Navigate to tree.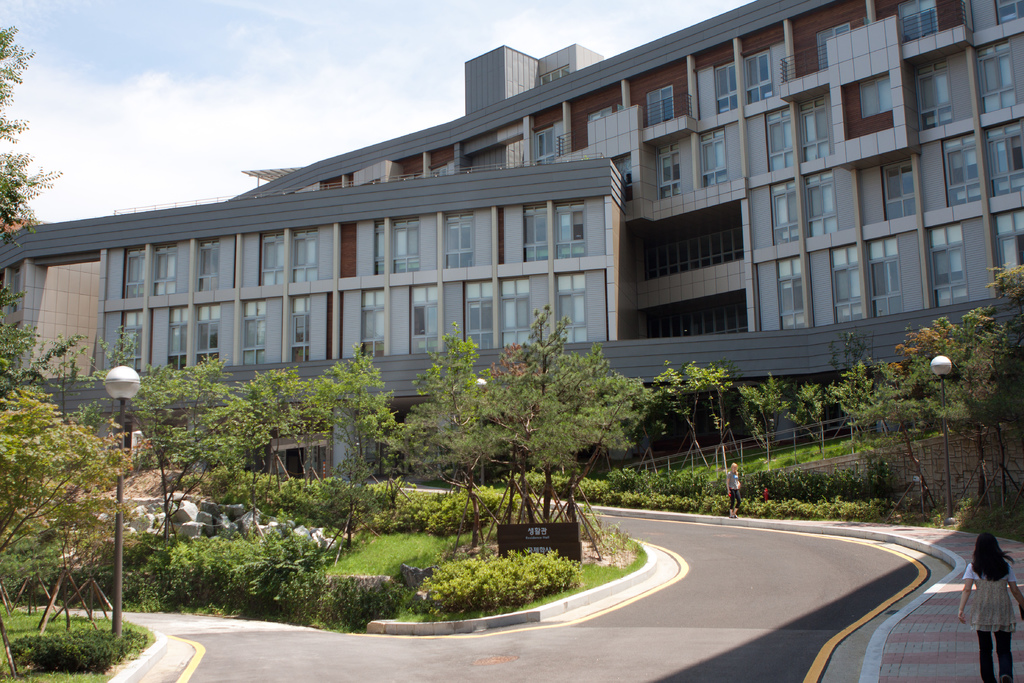
Navigation target: 11:320:74:404.
